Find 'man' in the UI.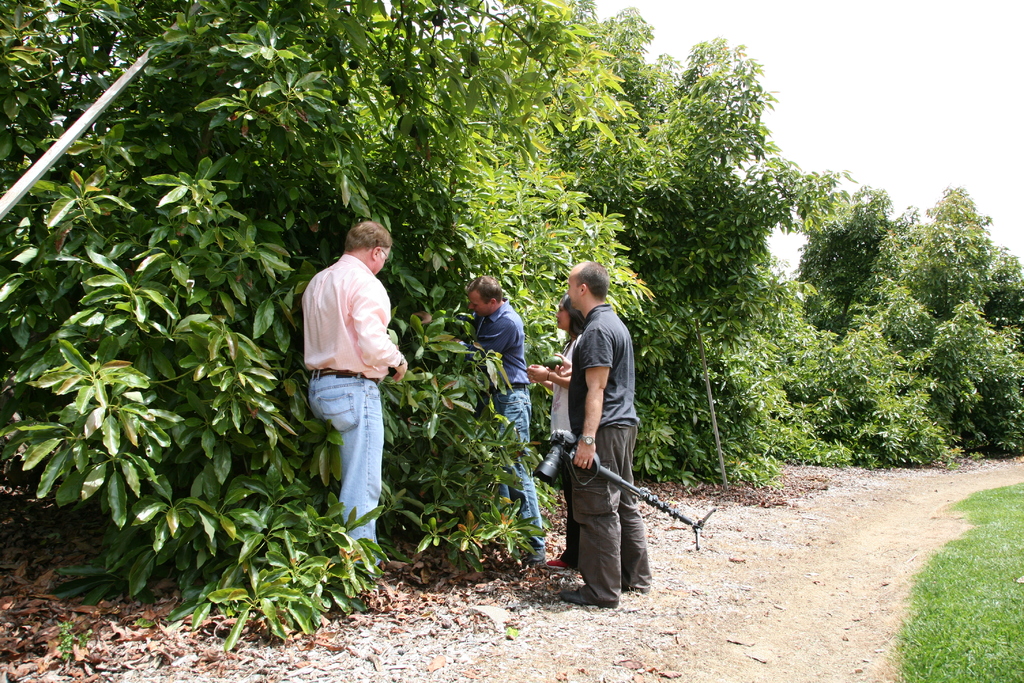
UI element at rect(278, 212, 412, 575).
